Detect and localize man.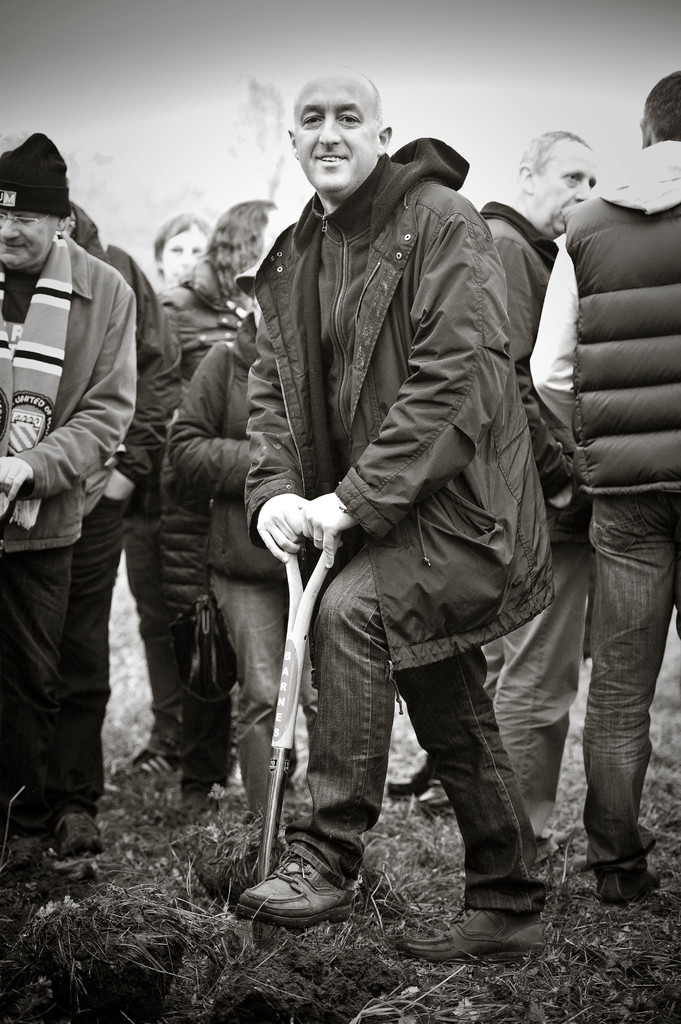
Localized at {"left": 0, "top": 131, "right": 138, "bottom": 860}.
